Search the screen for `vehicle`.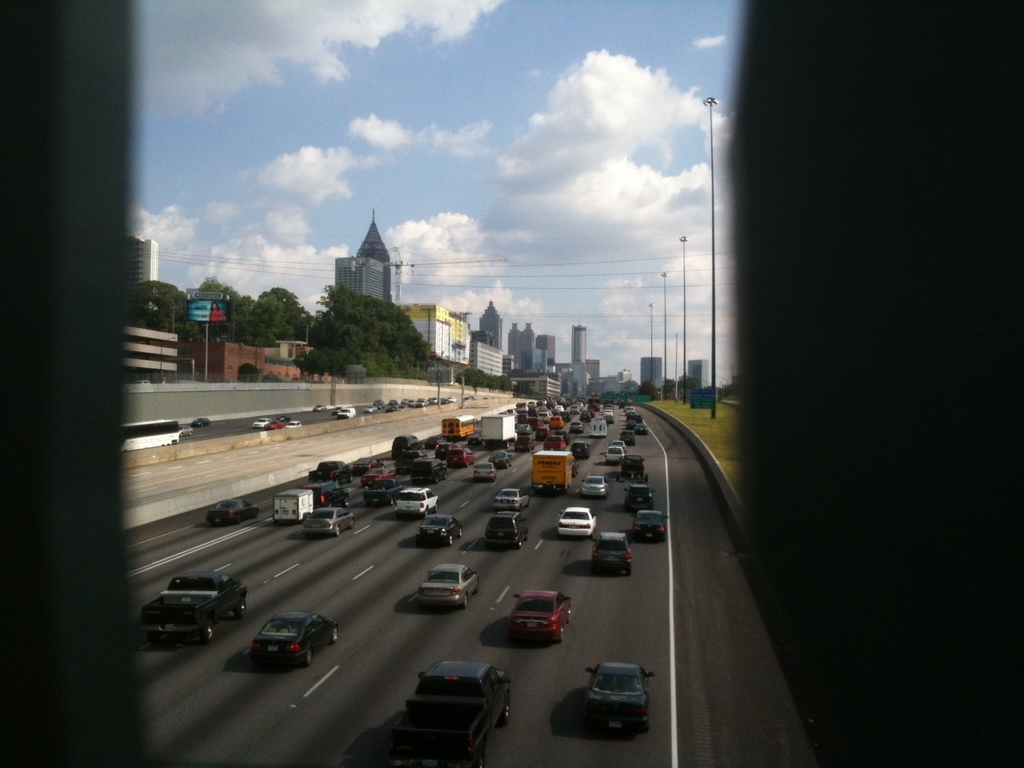
Found at 206/494/258/524.
